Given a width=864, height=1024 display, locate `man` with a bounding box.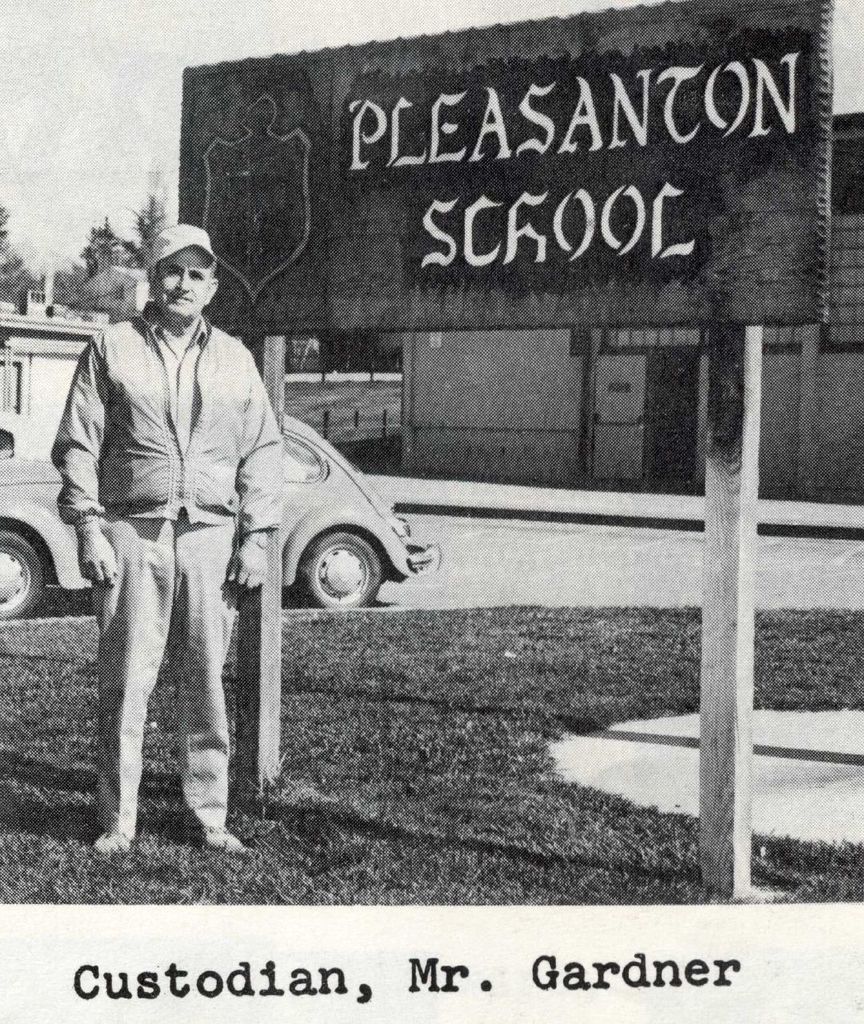
Located: l=49, t=224, r=284, b=857.
